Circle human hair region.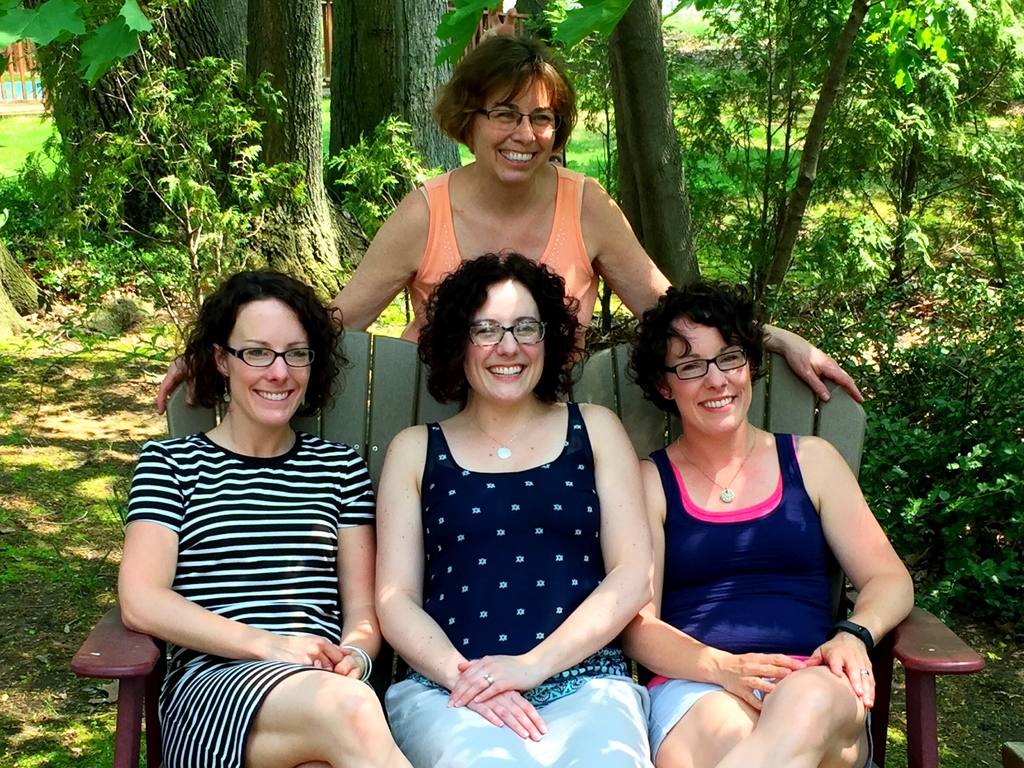
Region: [x1=427, y1=36, x2=577, y2=157].
